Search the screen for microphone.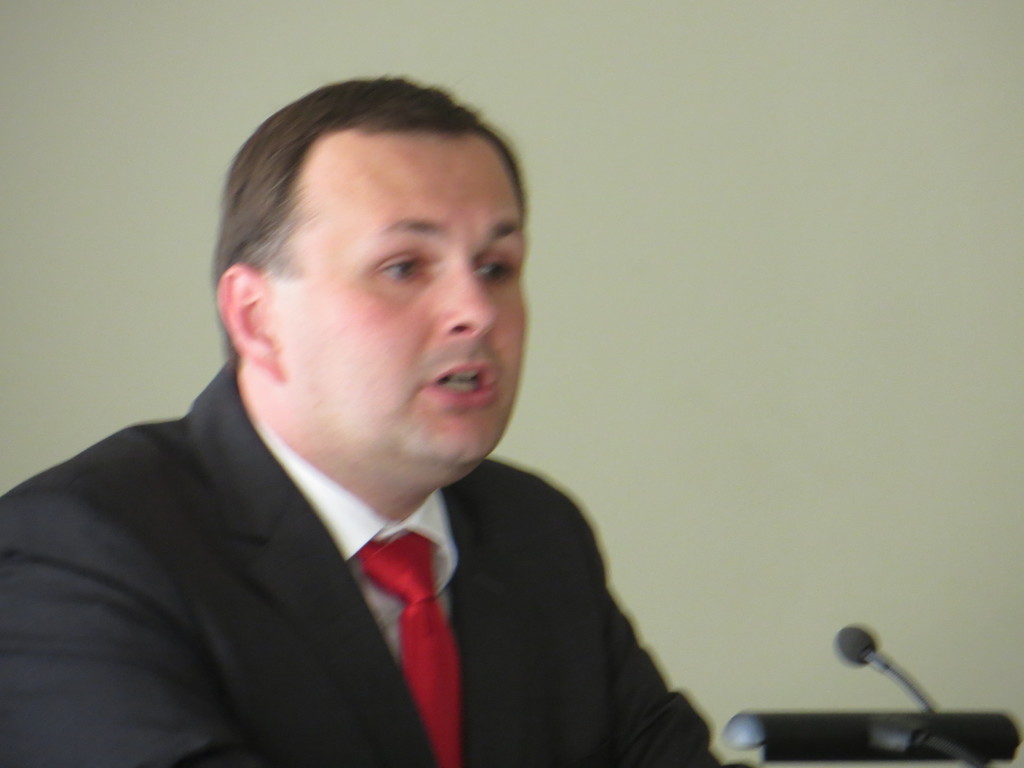
Found at locate(836, 624, 876, 670).
